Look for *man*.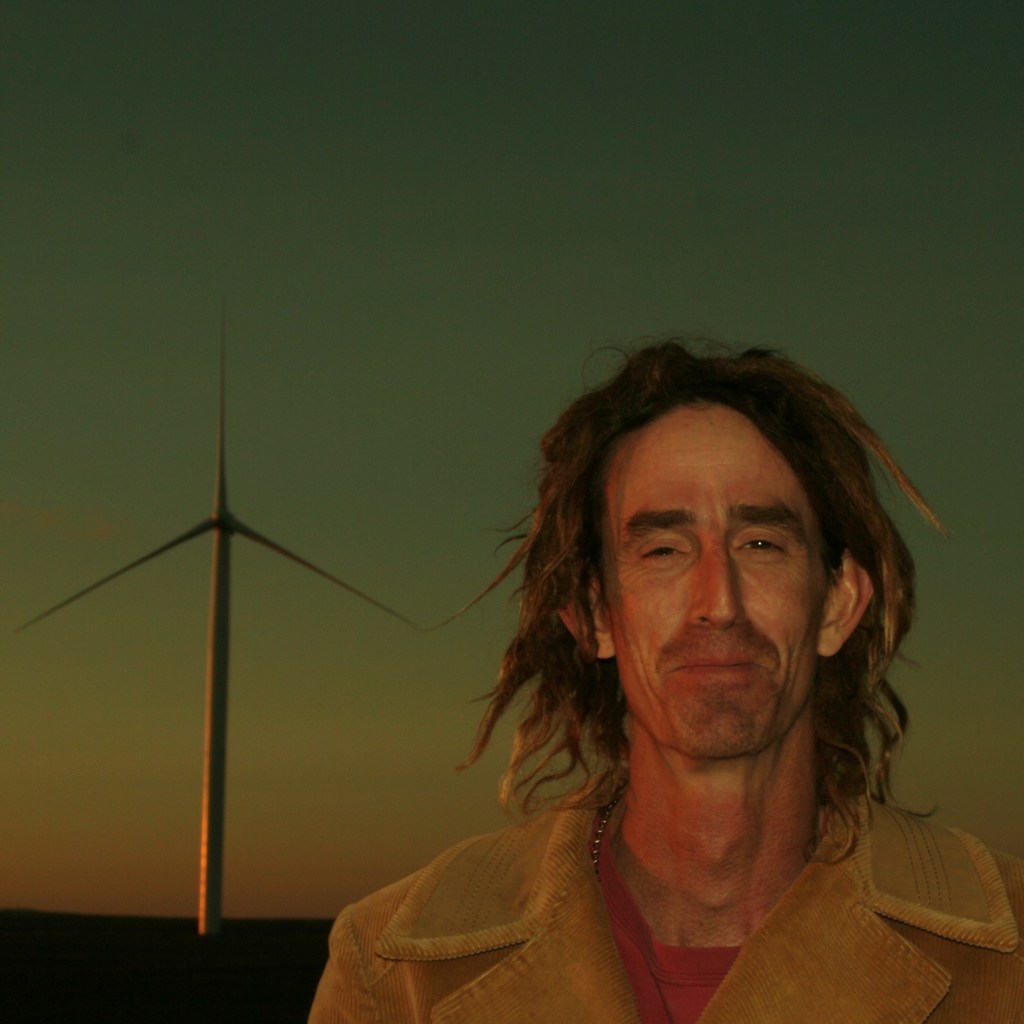
Found: locate(255, 279, 1023, 1007).
